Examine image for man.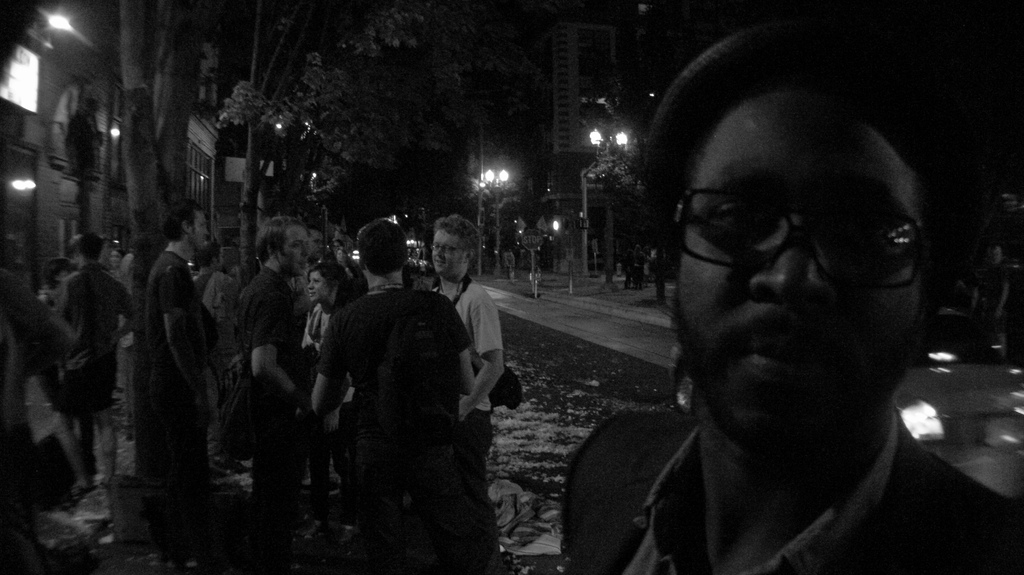
Examination result: (x1=426, y1=212, x2=505, y2=574).
